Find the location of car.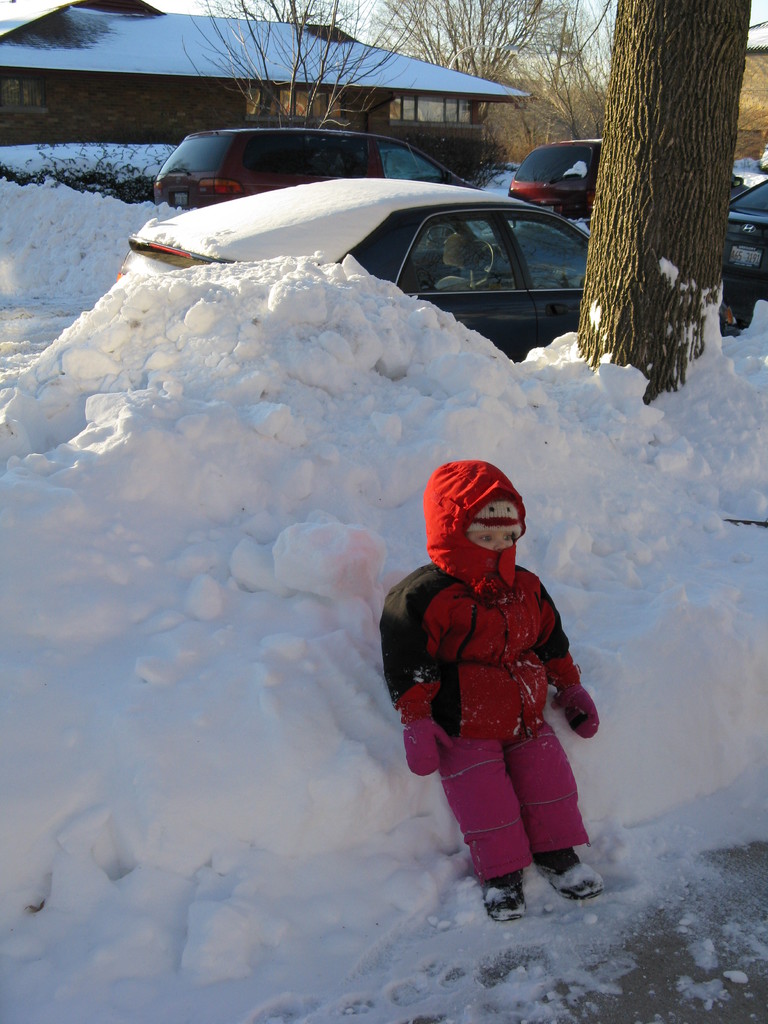
Location: bbox(154, 125, 462, 216).
